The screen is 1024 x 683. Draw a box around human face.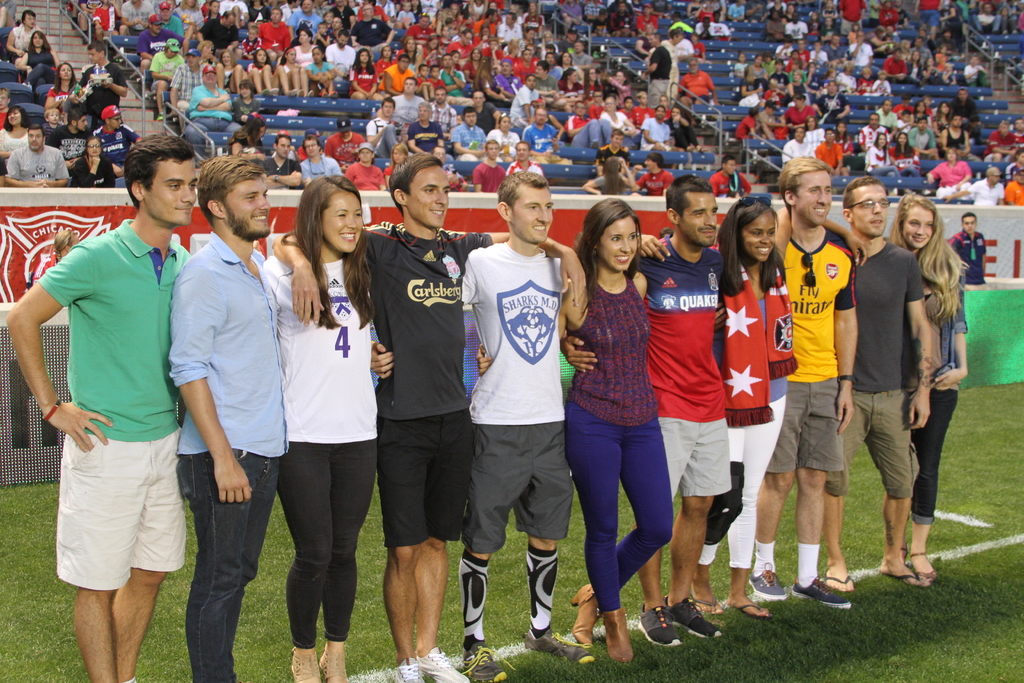
x1=879, y1=135, x2=885, y2=146.
